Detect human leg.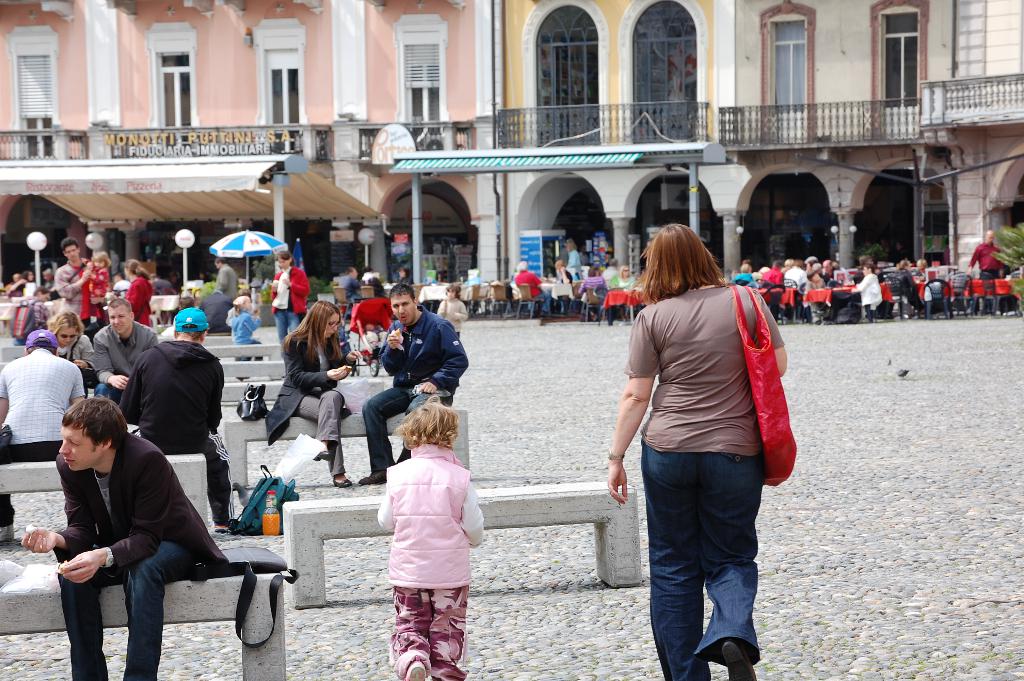
Detected at bbox=(724, 443, 760, 680).
